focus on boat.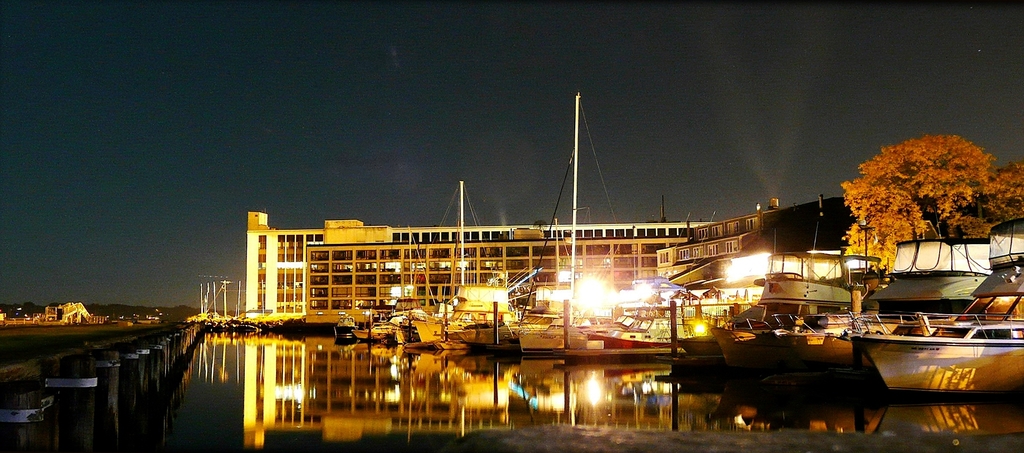
Focused at 844:250:1020:398.
